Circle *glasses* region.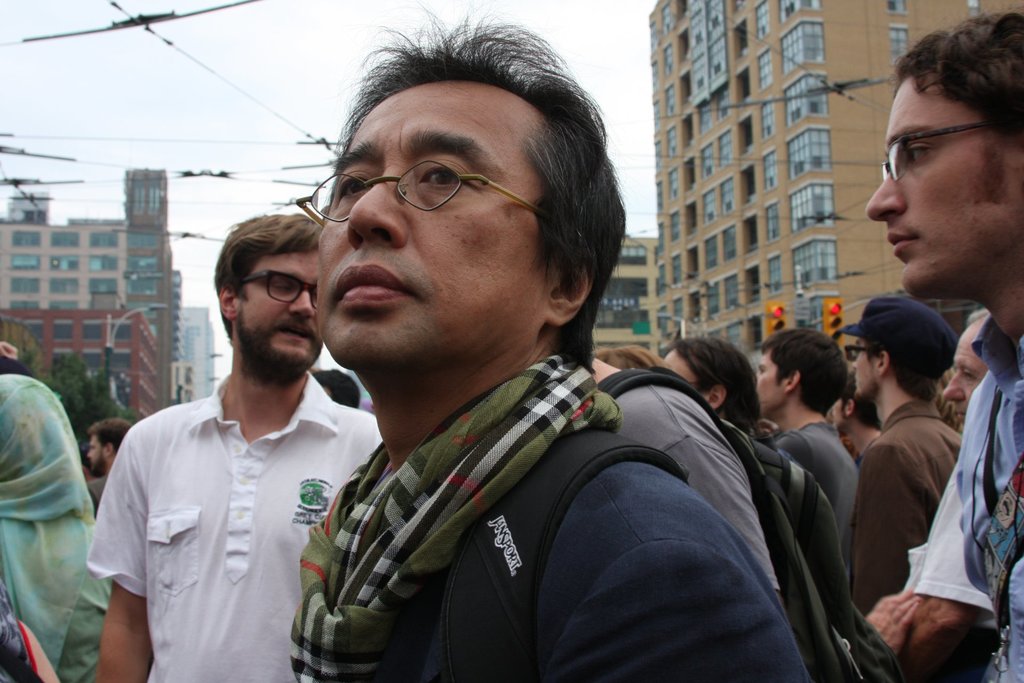
Region: l=303, t=138, r=552, b=222.
